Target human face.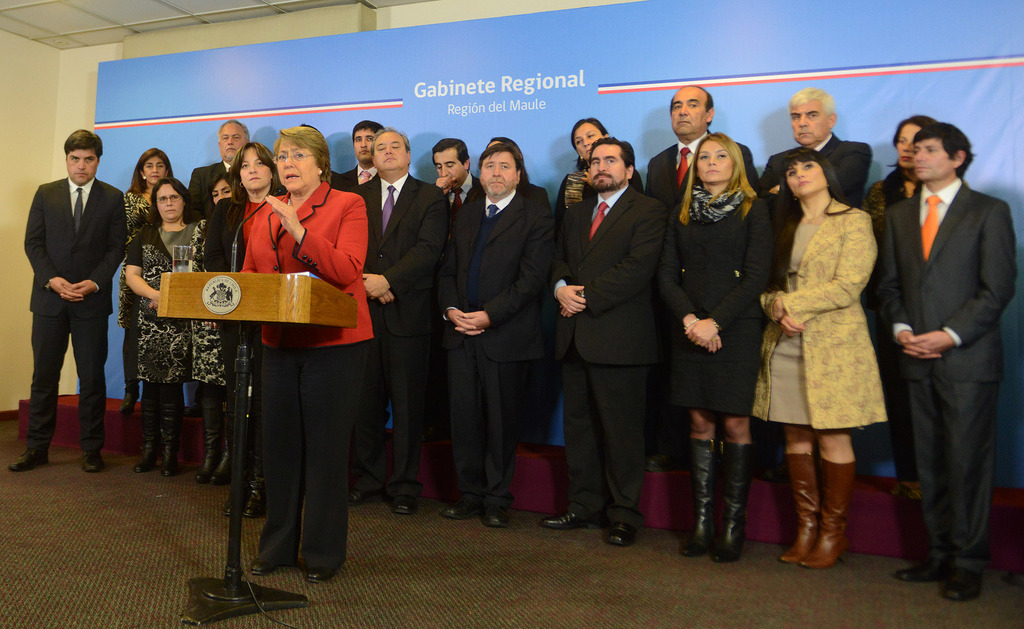
Target region: l=65, t=146, r=97, b=186.
